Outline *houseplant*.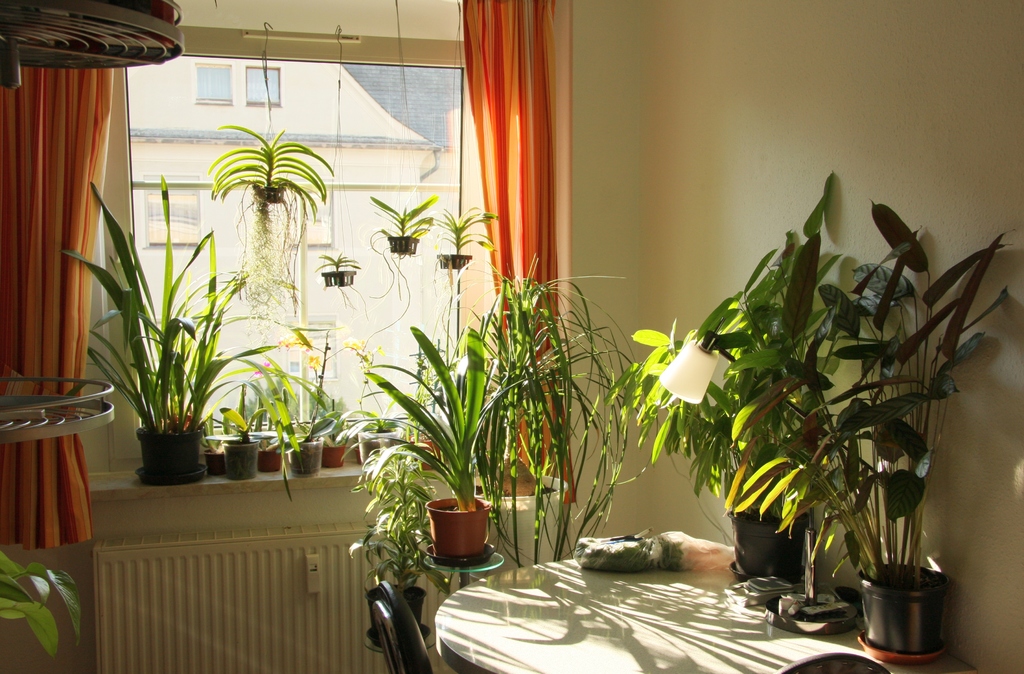
Outline: select_region(356, 191, 439, 355).
